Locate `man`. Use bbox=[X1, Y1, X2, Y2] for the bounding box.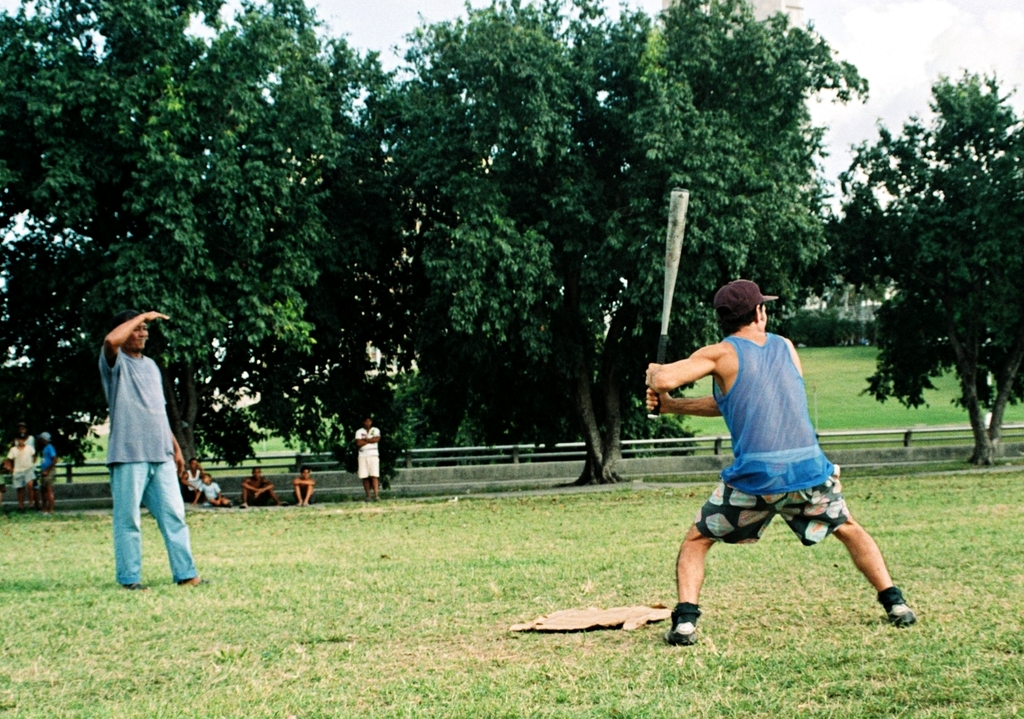
bbox=[240, 468, 283, 511].
